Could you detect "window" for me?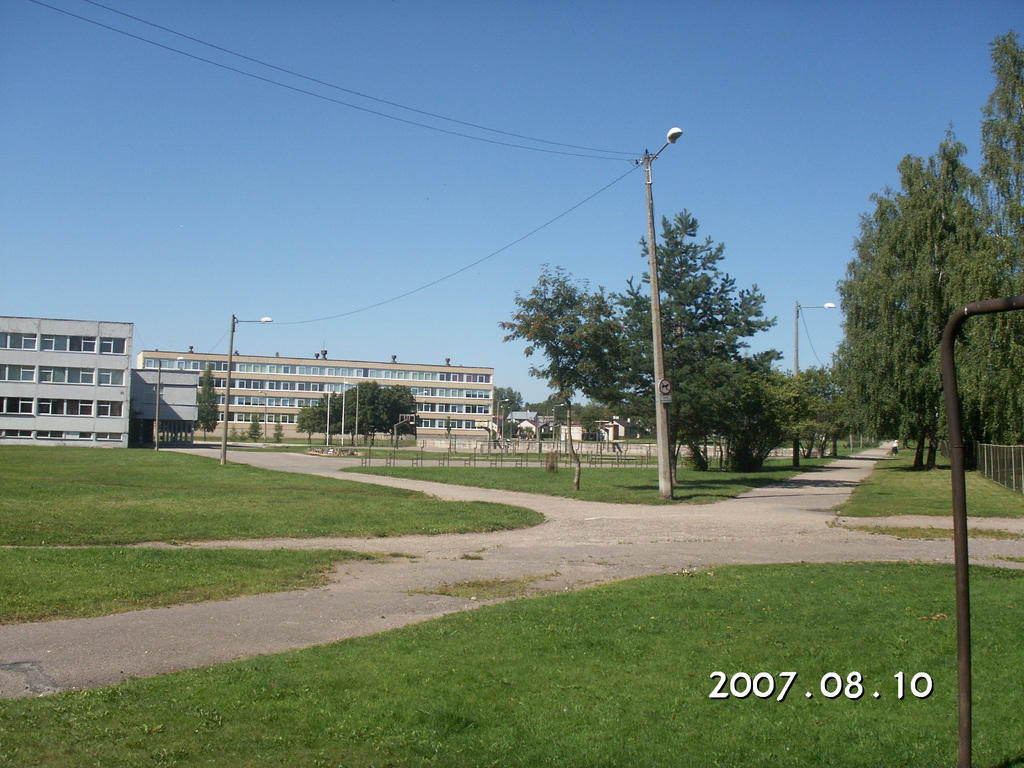
Detection result: [385, 371, 391, 380].
